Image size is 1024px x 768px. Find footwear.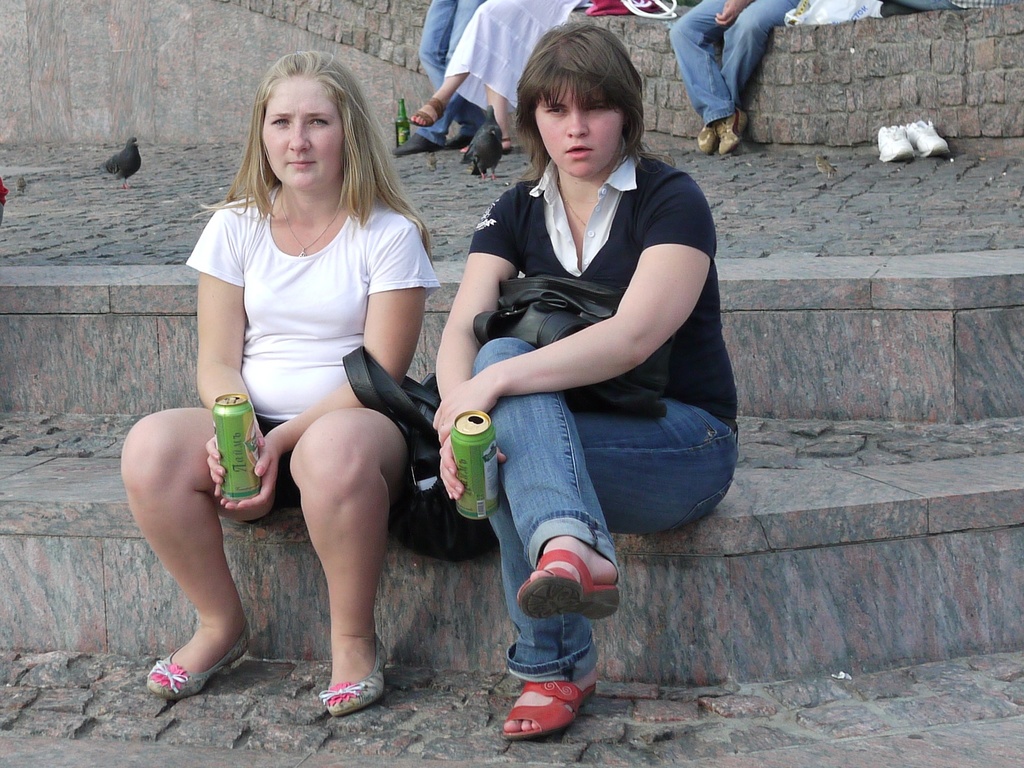
BBox(708, 111, 748, 157).
